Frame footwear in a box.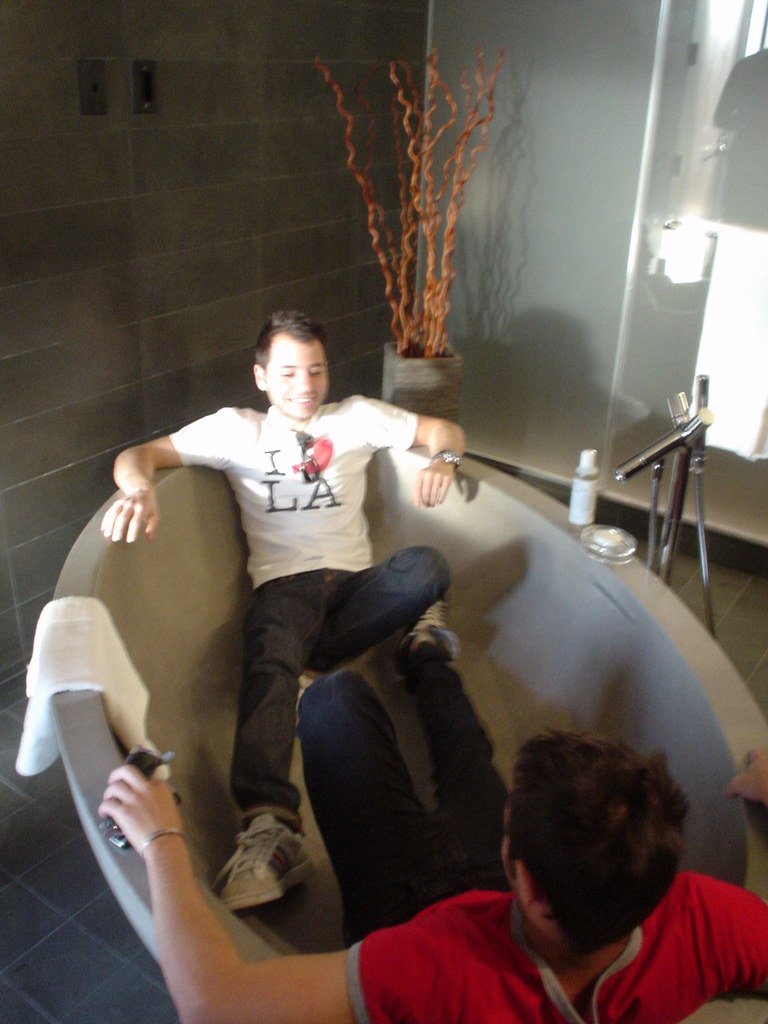
<bbox>293, 678, 314, 726</bbox>.
